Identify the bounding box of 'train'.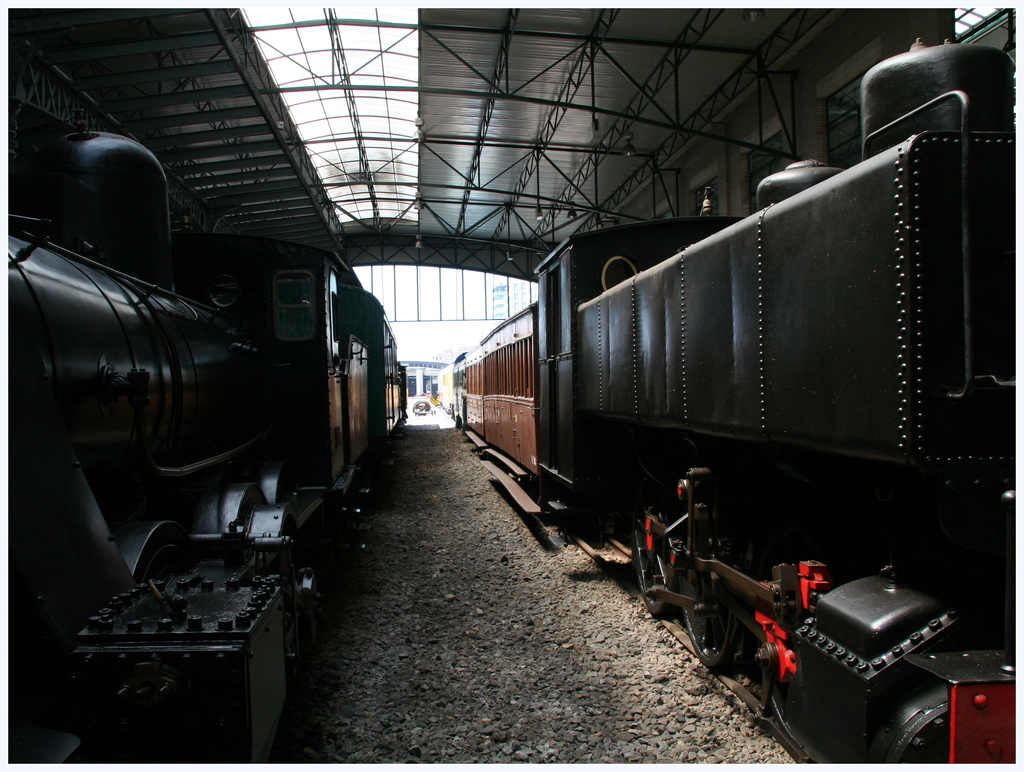
<box>429,32,1023,767</box>.
